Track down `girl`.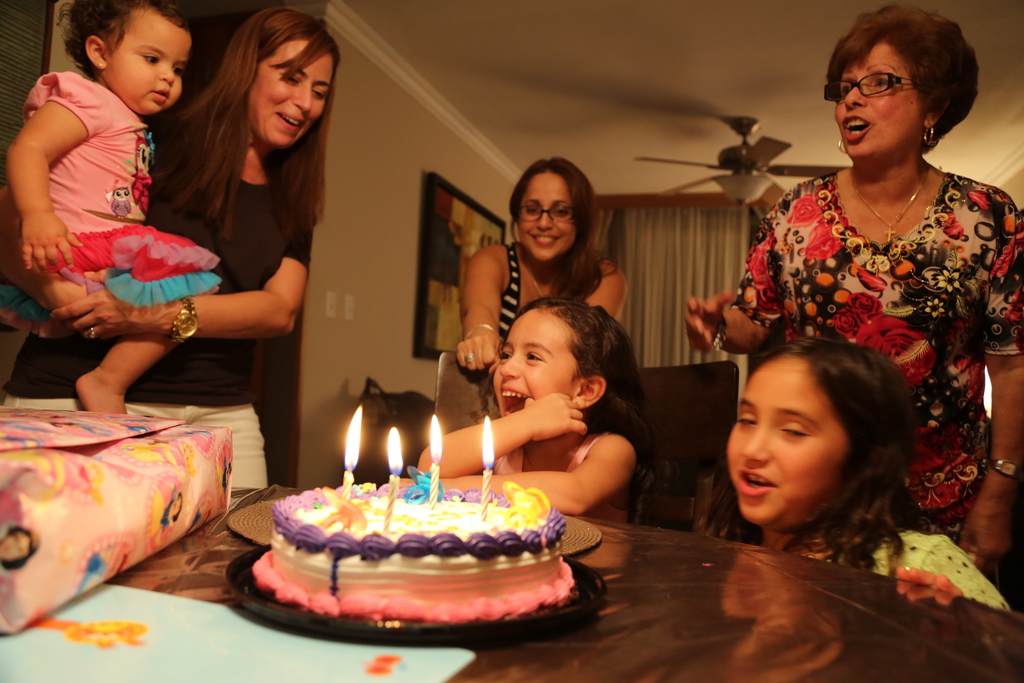
Tracked to [x1=0, y1=0, x2=221, y2=416].
